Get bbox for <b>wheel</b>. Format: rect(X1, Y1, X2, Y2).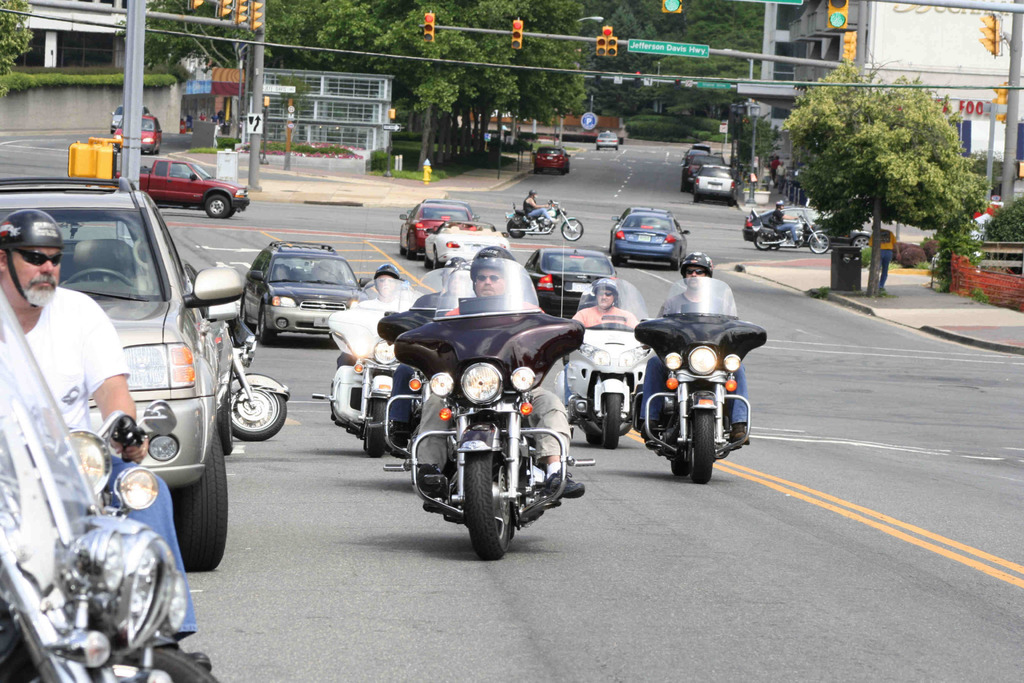
rect(409, 238, 417, 261).
